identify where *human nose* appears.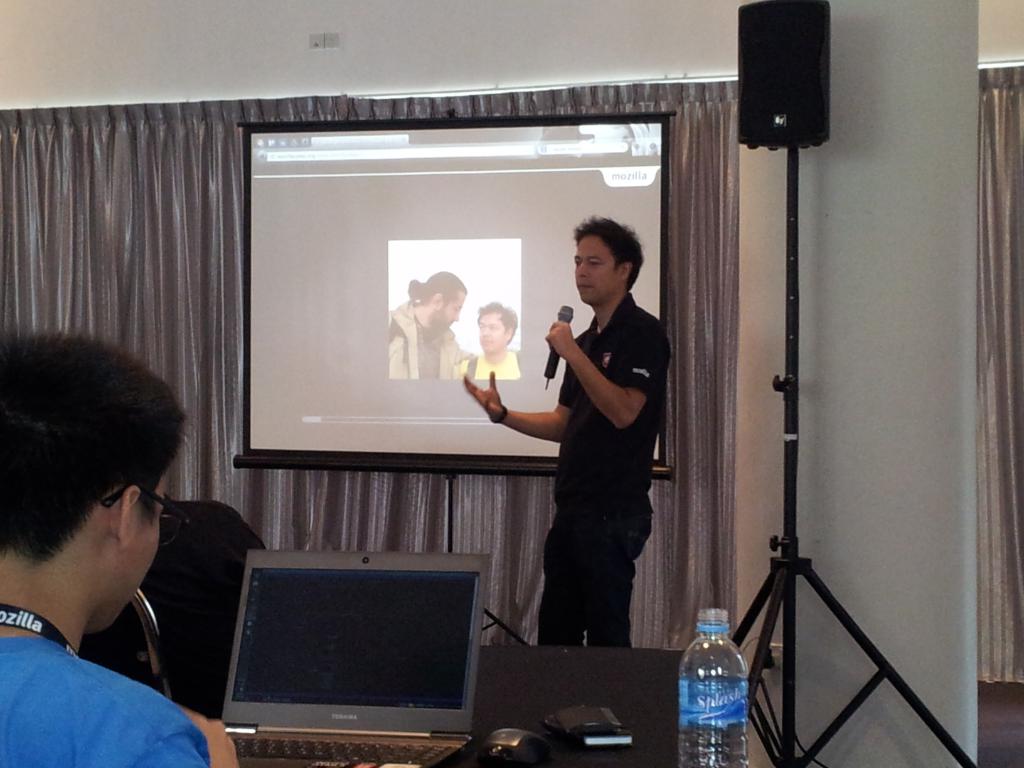
Appears at box(452, 313, 459, 323).
